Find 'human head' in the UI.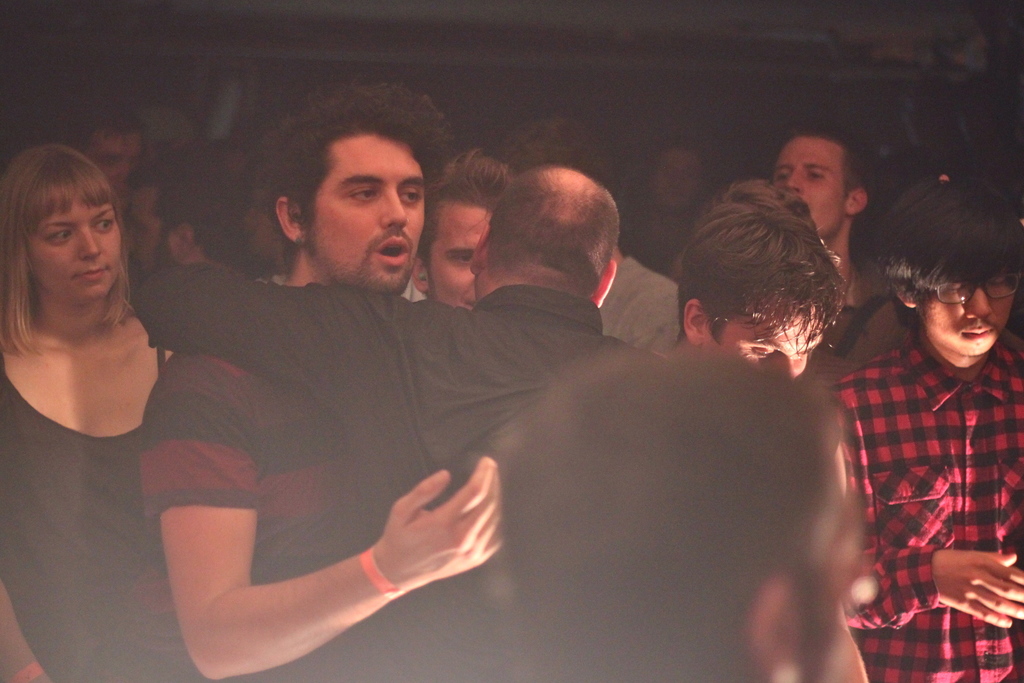
UI element at pyautogui.locateOnScreen(120, 162, 244, 282).
